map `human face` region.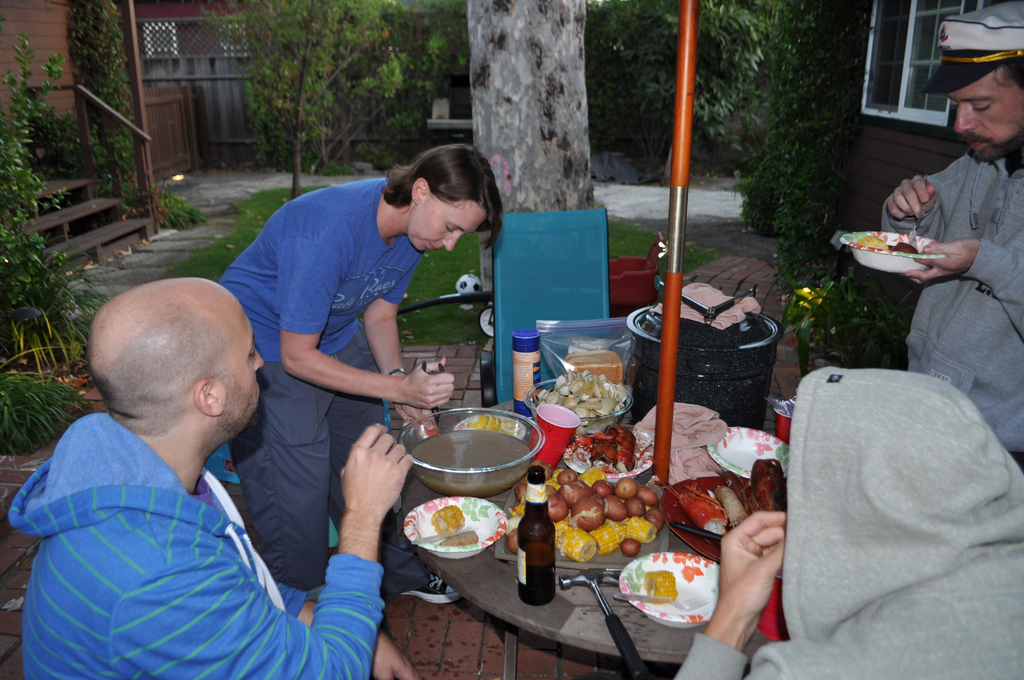
Mapped to region(950, 77, 1023, 165).
